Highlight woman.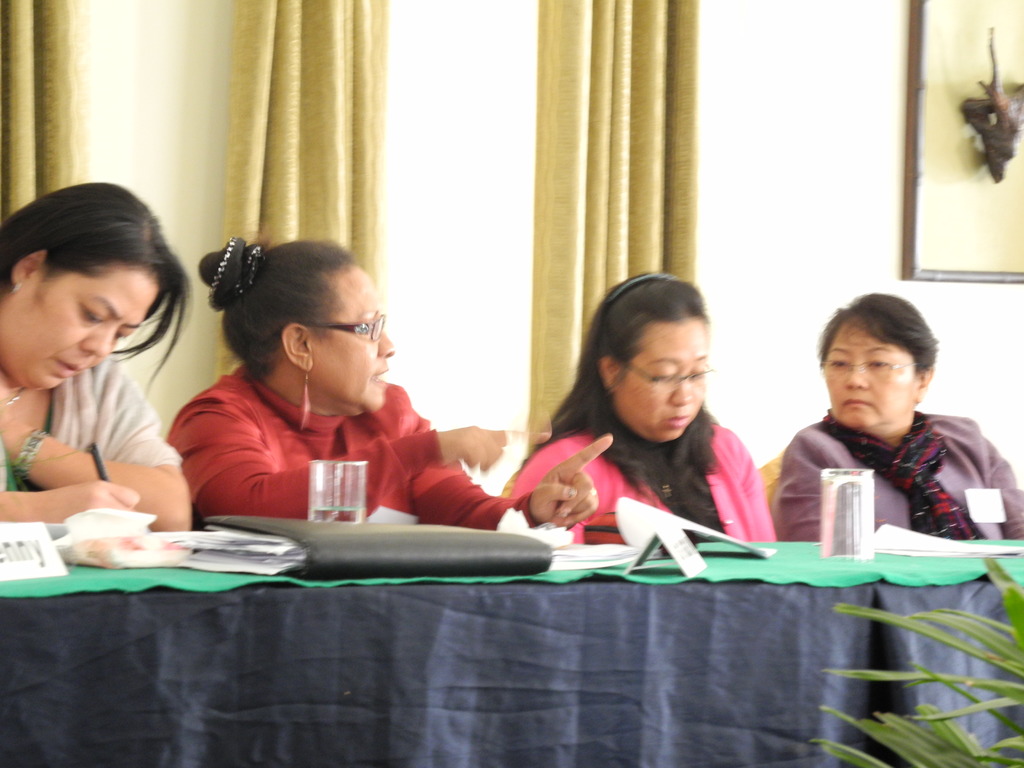
Highlighted region: 166/236/616/521.
